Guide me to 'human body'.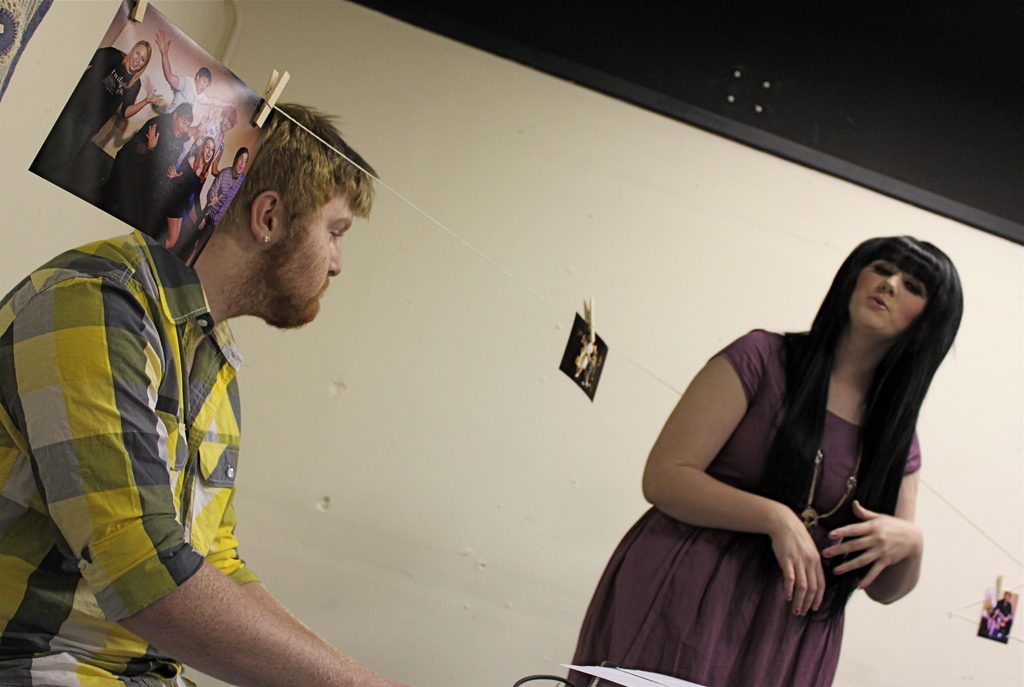
Guidance: detection(193, 143, 244, 241).
